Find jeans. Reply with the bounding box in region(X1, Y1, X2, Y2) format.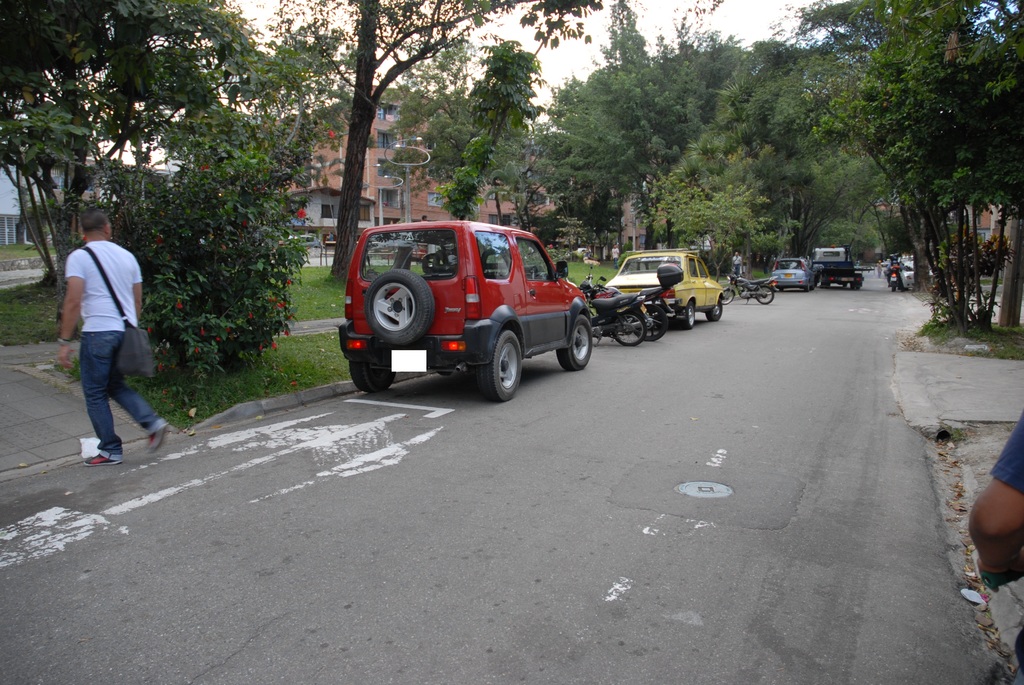
region(68, 320, 154, 470).
